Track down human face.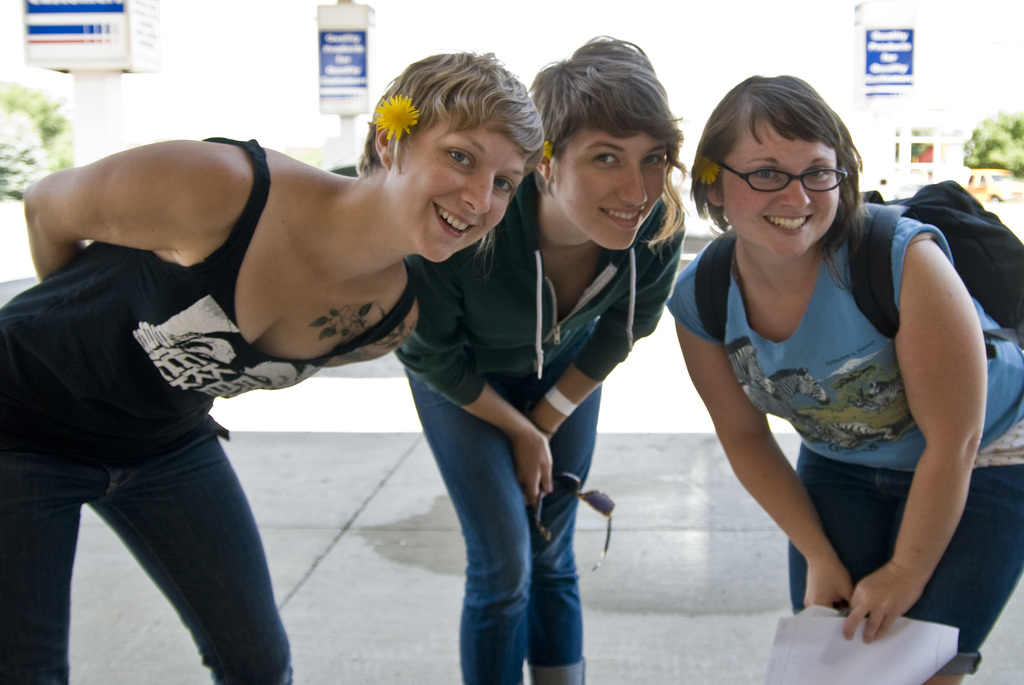
Tracked to box(552, 125, 669, 253).
